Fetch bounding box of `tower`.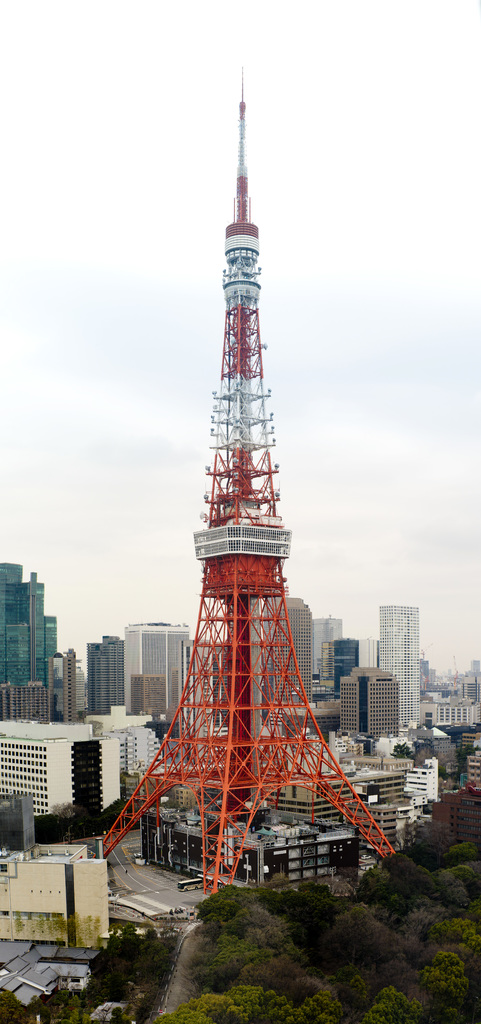
Bbox: 83:641:118:709.
